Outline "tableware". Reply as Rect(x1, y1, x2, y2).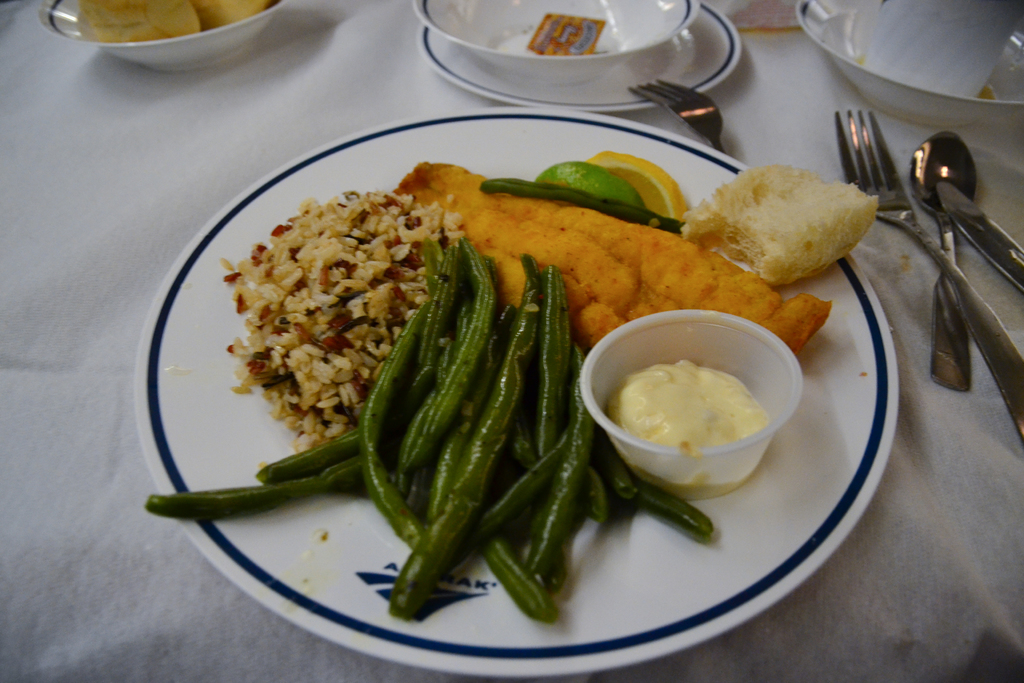
Rect(936, 178, 1022, 283).
